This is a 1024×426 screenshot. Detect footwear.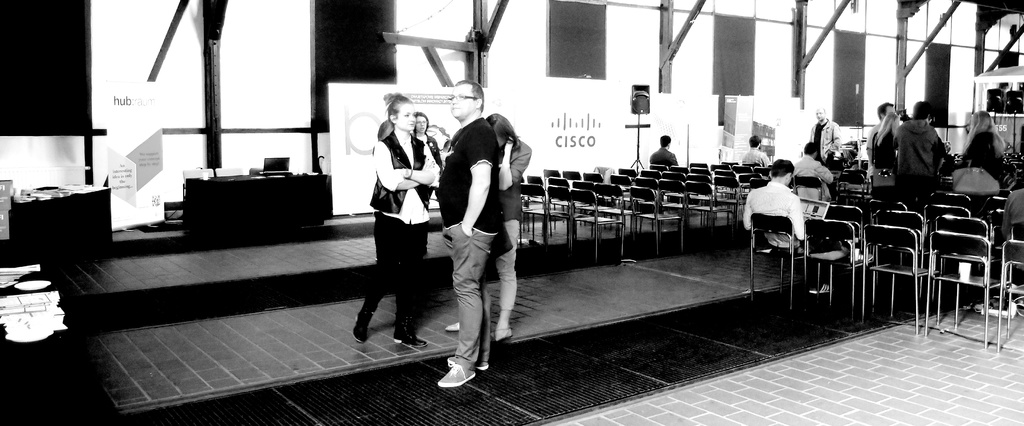
<region>808, 280, 836, 293</region>.
